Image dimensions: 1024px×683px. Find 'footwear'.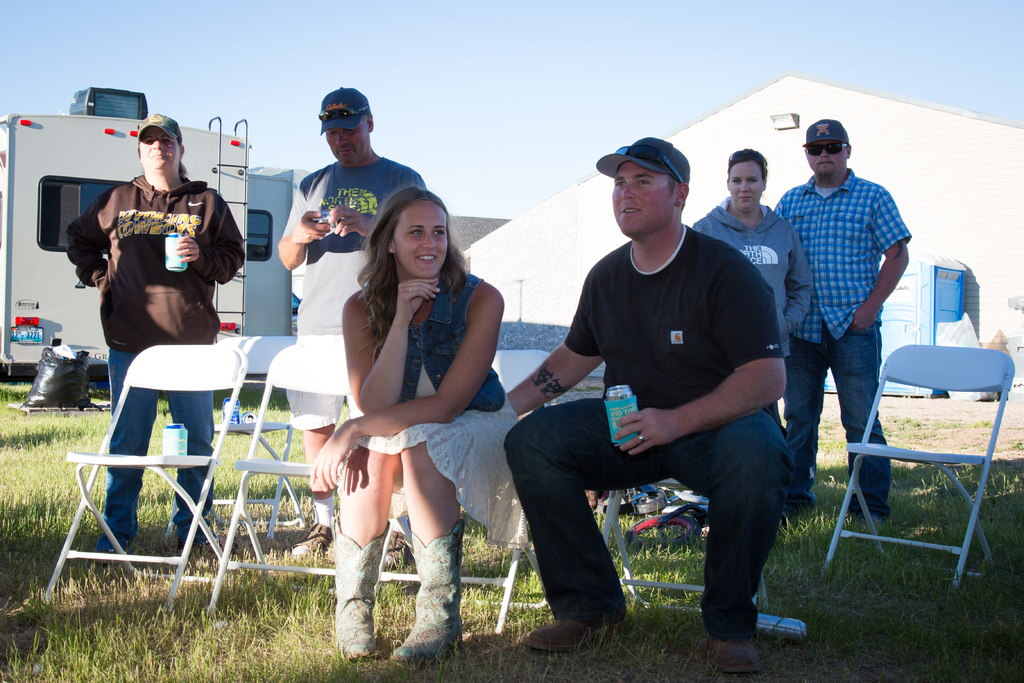
(855, 512, 884, 530).
